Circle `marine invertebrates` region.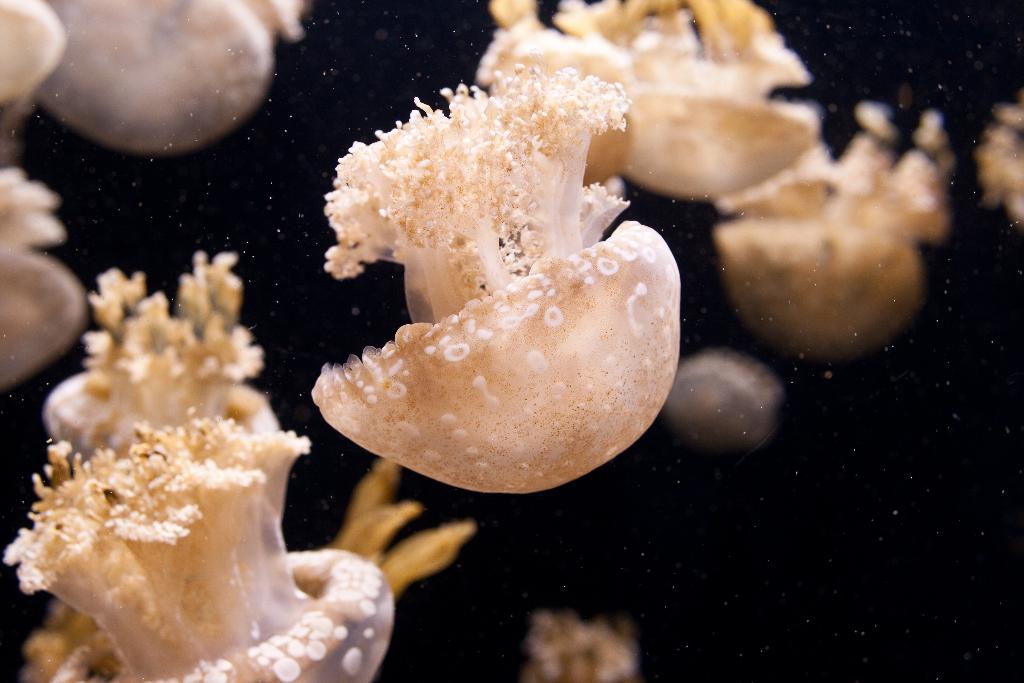
Region: [0,0,68,149].
